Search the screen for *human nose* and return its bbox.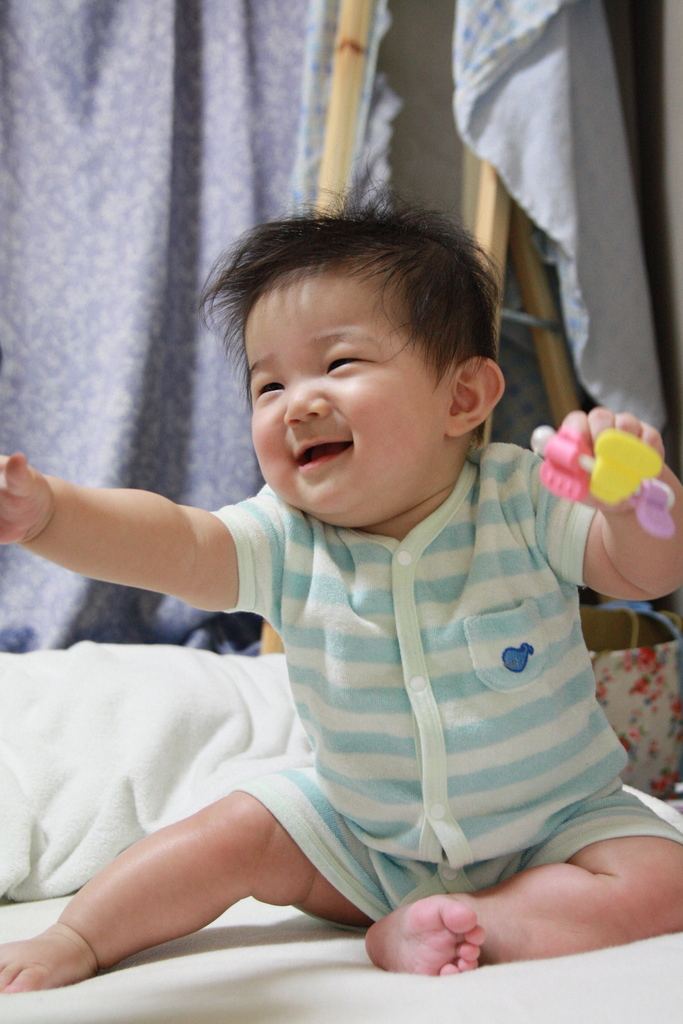
Found: <region>284, 371, 327, 426</region>.
